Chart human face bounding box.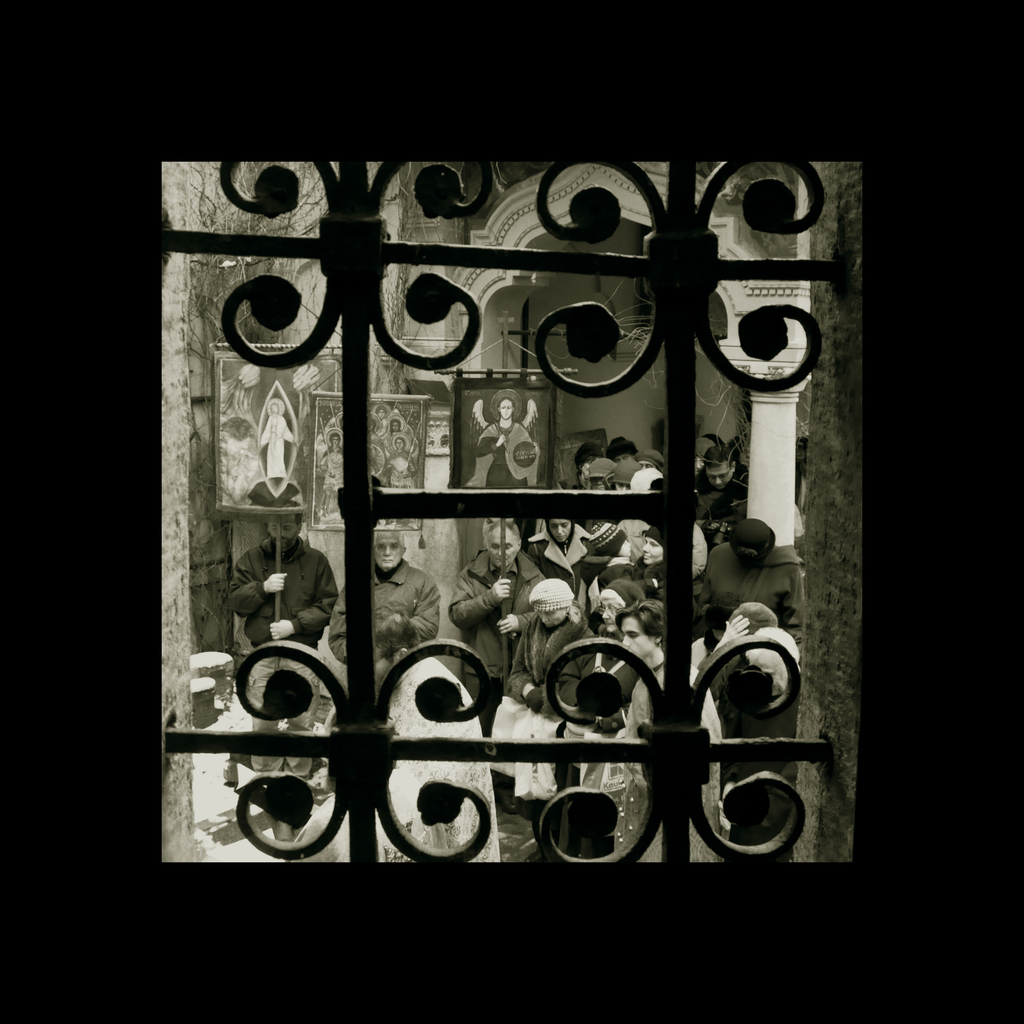
Charted: bbox=[372, 531, 404, 570].
